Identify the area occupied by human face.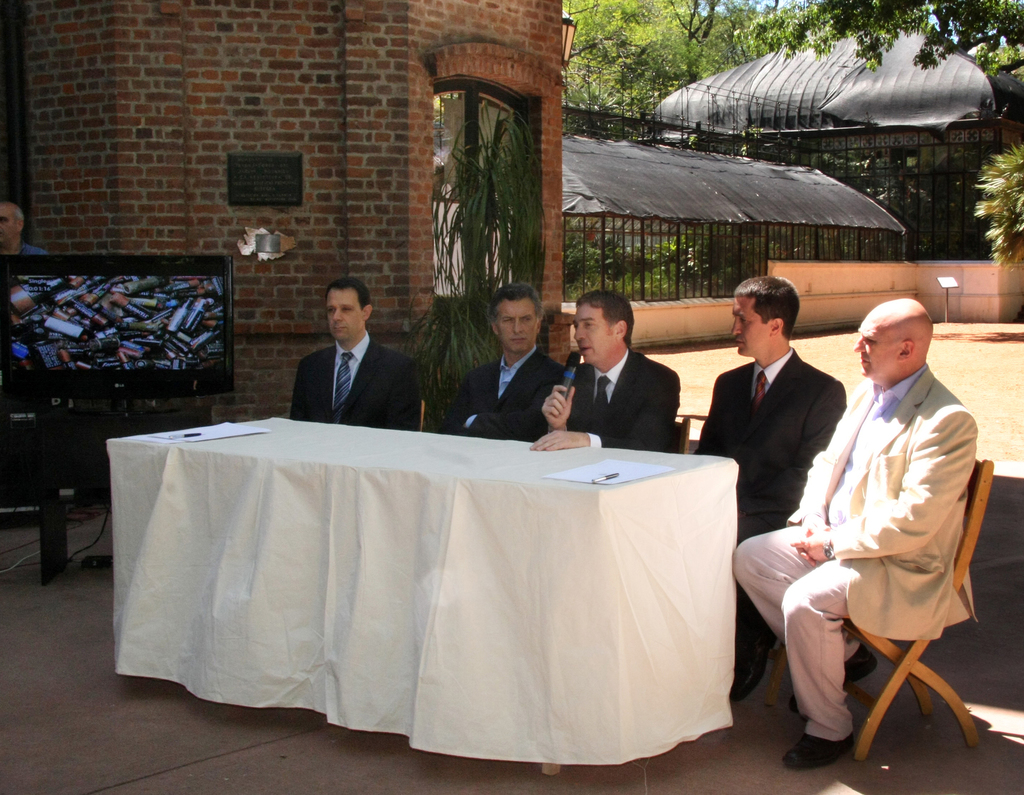
Area: locate(495, 293, 536, 351).
